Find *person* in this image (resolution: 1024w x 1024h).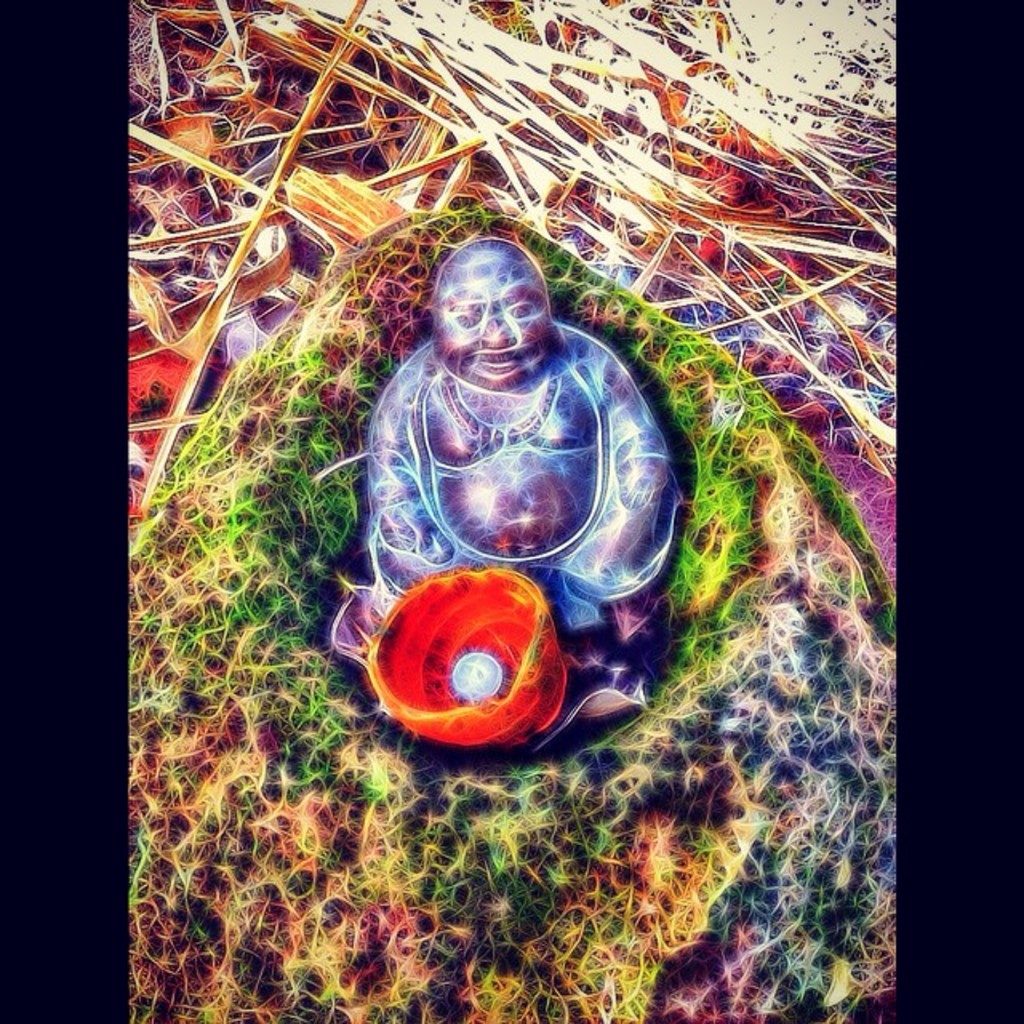
338,240,683,752.
